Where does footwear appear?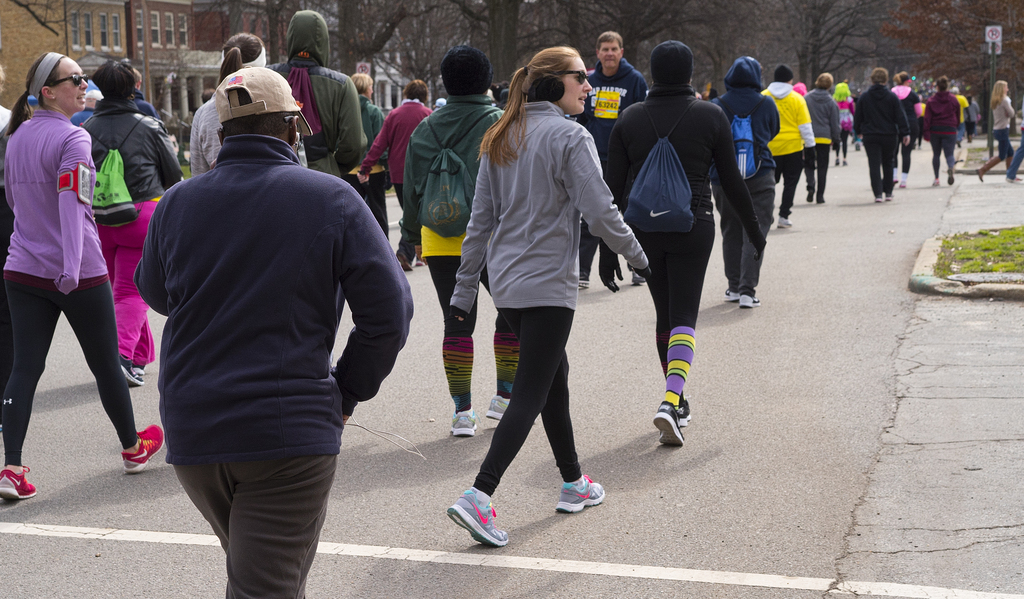
Appears at (x1=455, y1=406, x2=475, y2=437).
